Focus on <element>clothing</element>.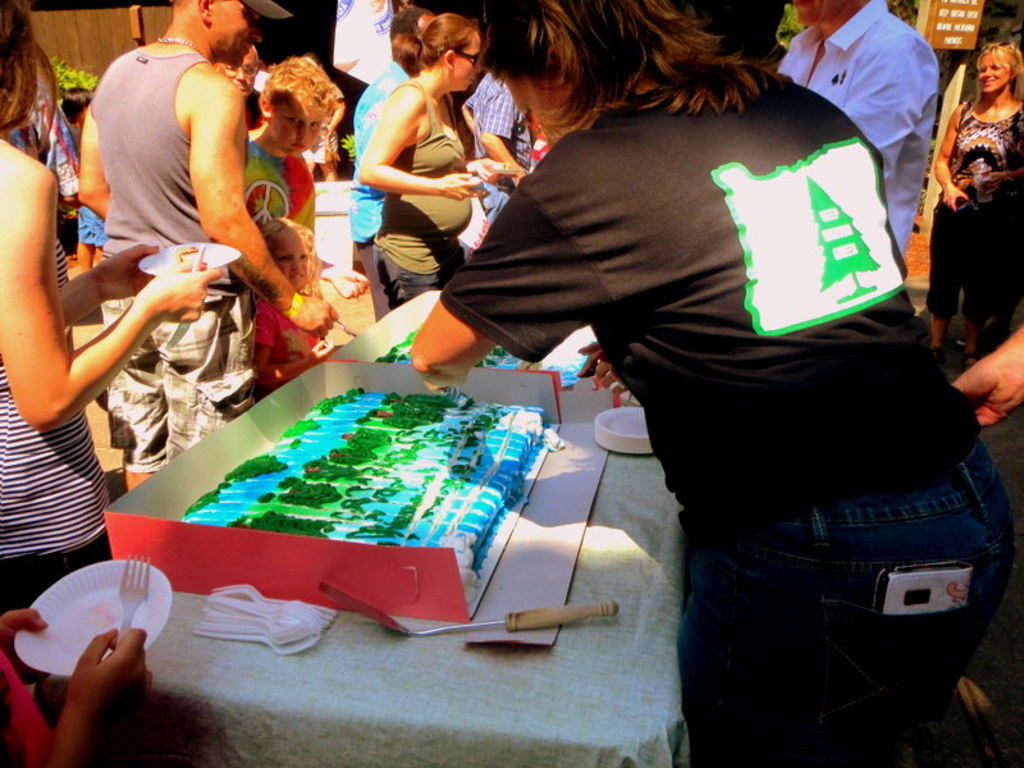
Focused at bbox=(0, 233, 110, 563).
